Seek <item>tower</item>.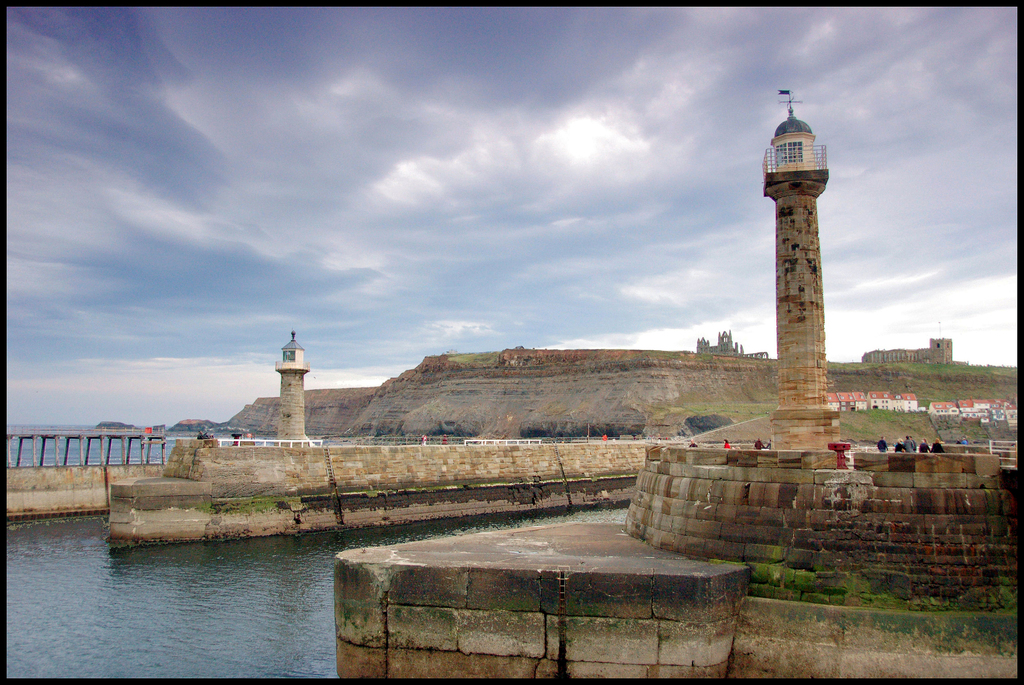
bbox=(682, 323, 775, 362).
